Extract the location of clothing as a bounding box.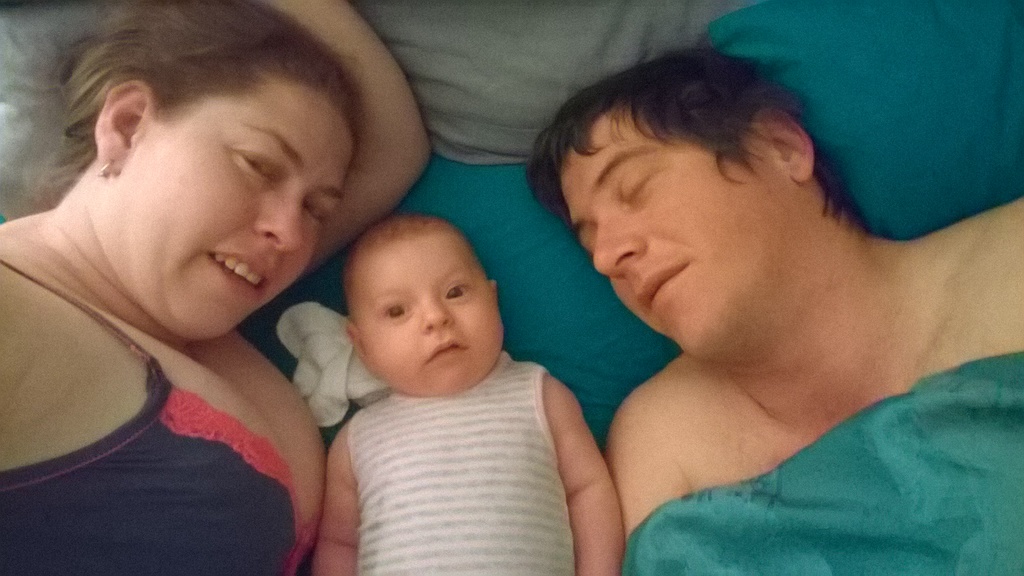
pyautogui.locateOnScreen(345, 366, 590, 575).
